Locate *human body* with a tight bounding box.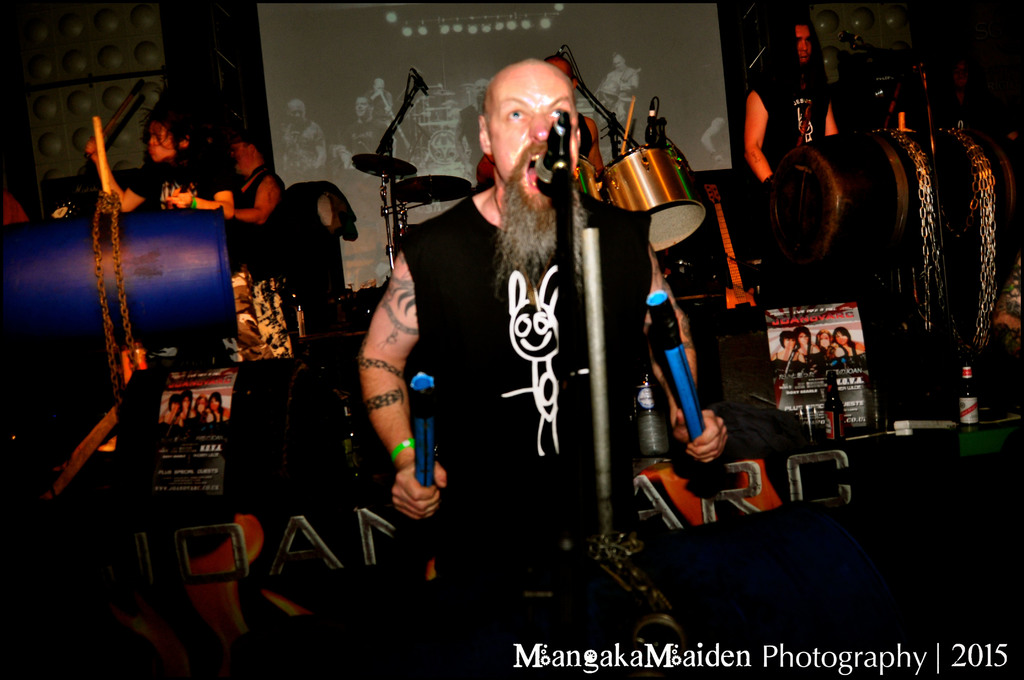
{"x1": 234, "y1": 161, "x2": 283, "y2": 284}.
